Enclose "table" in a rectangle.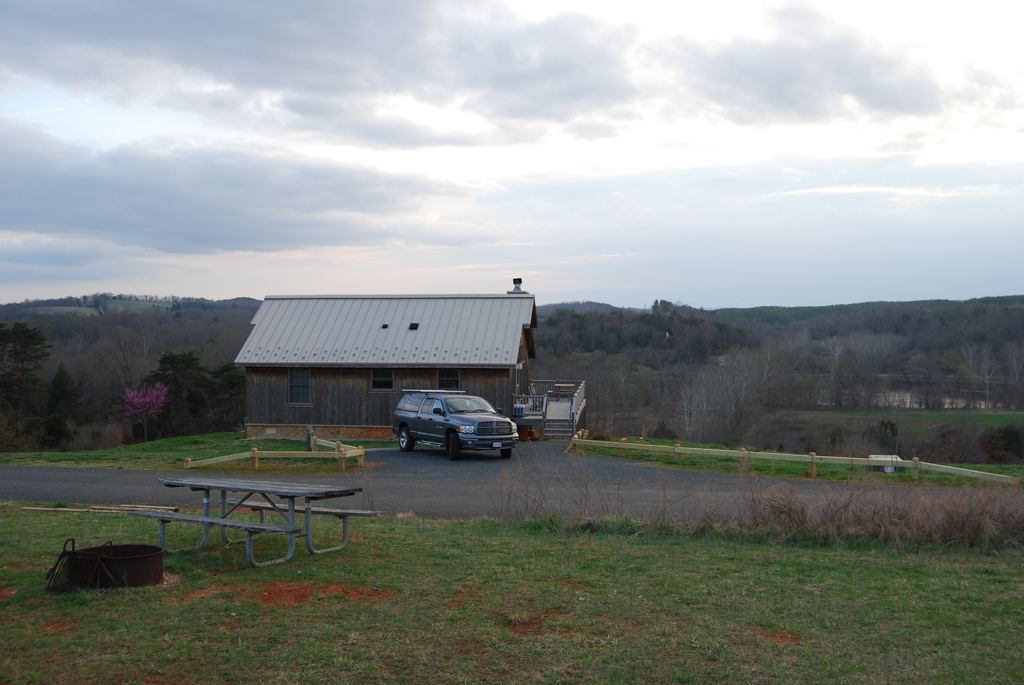
pyautogui.locateOnScreen(138, 447, 377, 571).
